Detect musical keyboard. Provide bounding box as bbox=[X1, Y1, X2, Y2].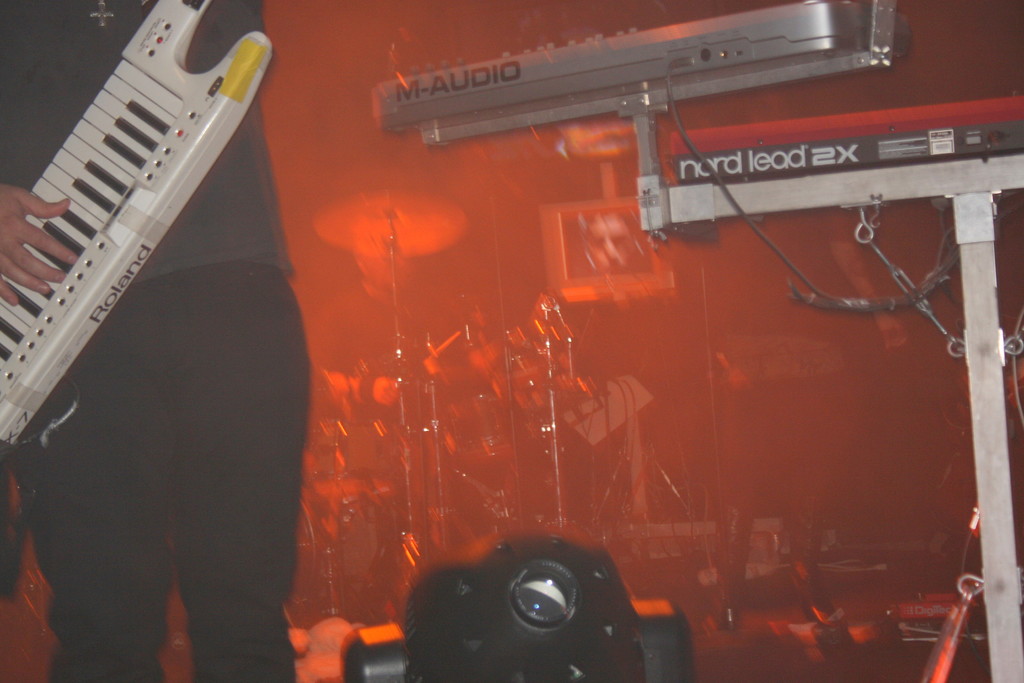
bbox=[0, 9, 264, 532].
